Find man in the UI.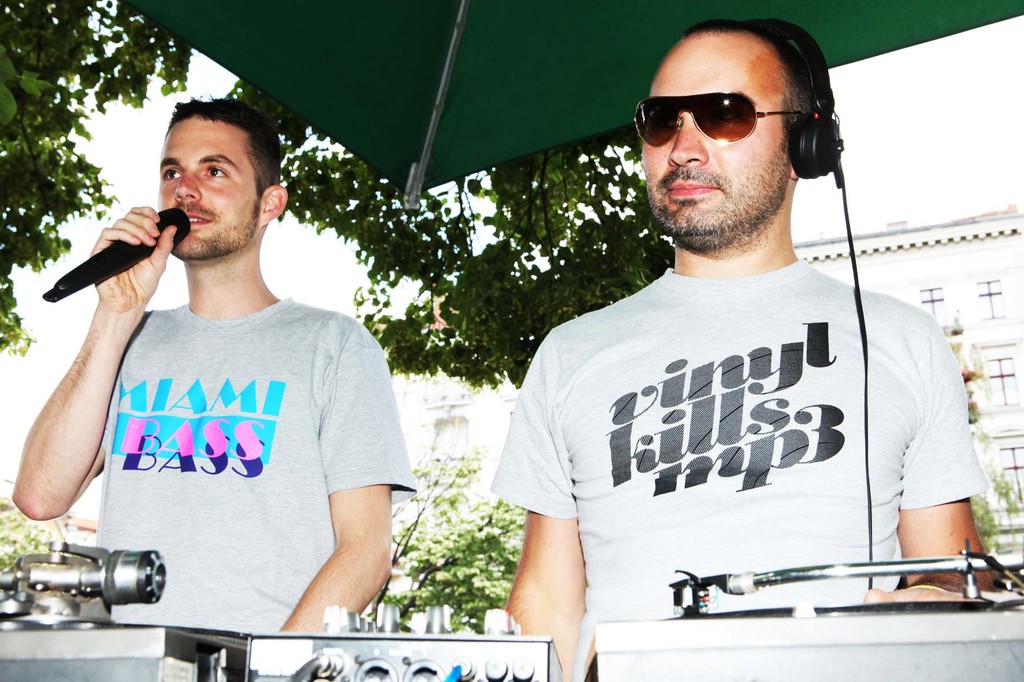
UI element at (6, 93, 419, 633).
